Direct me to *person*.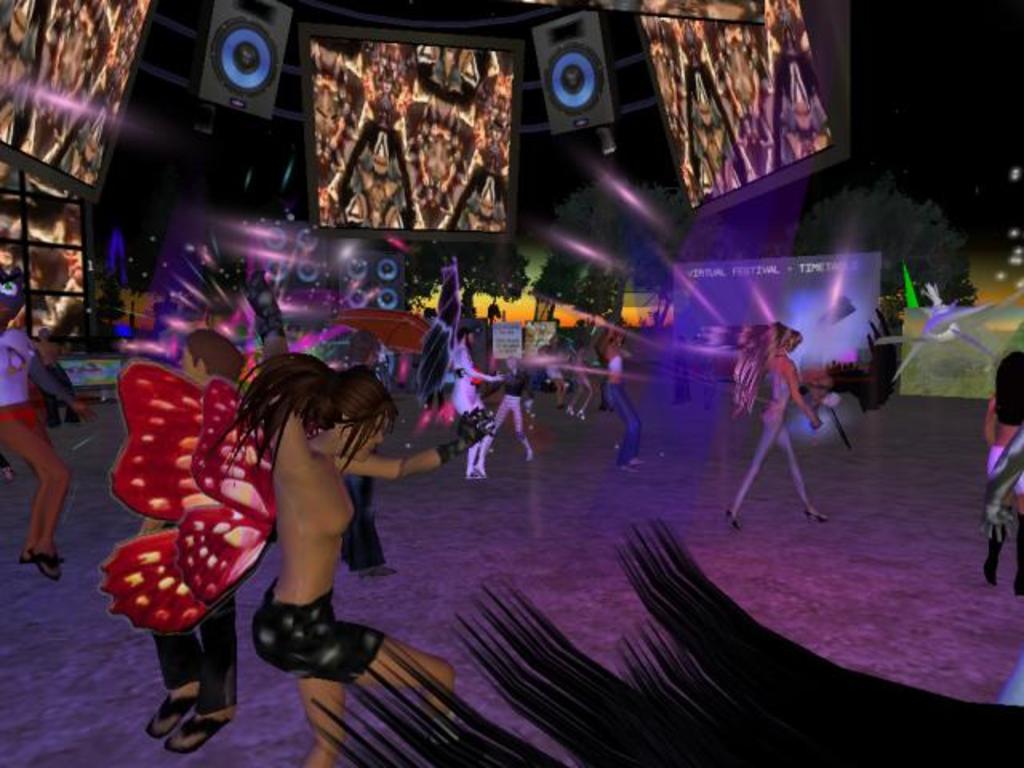
Direction: region(0, 290, 104, 586).
